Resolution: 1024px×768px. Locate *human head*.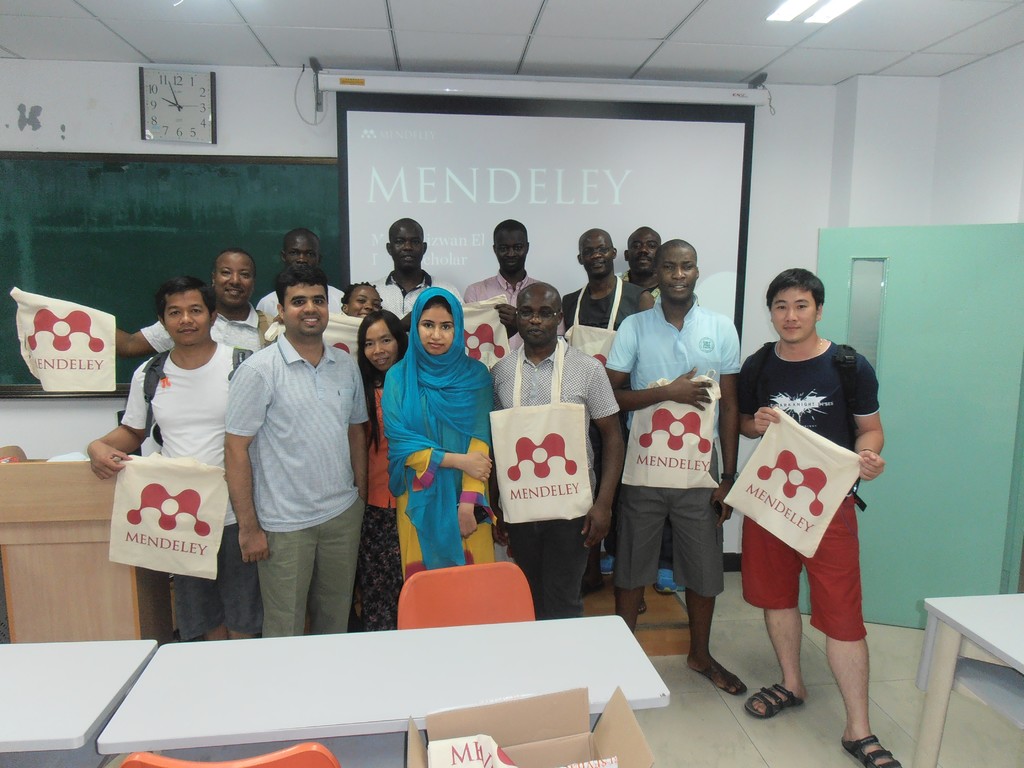
pyautogui.locateOnScreen(159, 276, 216, 342).
